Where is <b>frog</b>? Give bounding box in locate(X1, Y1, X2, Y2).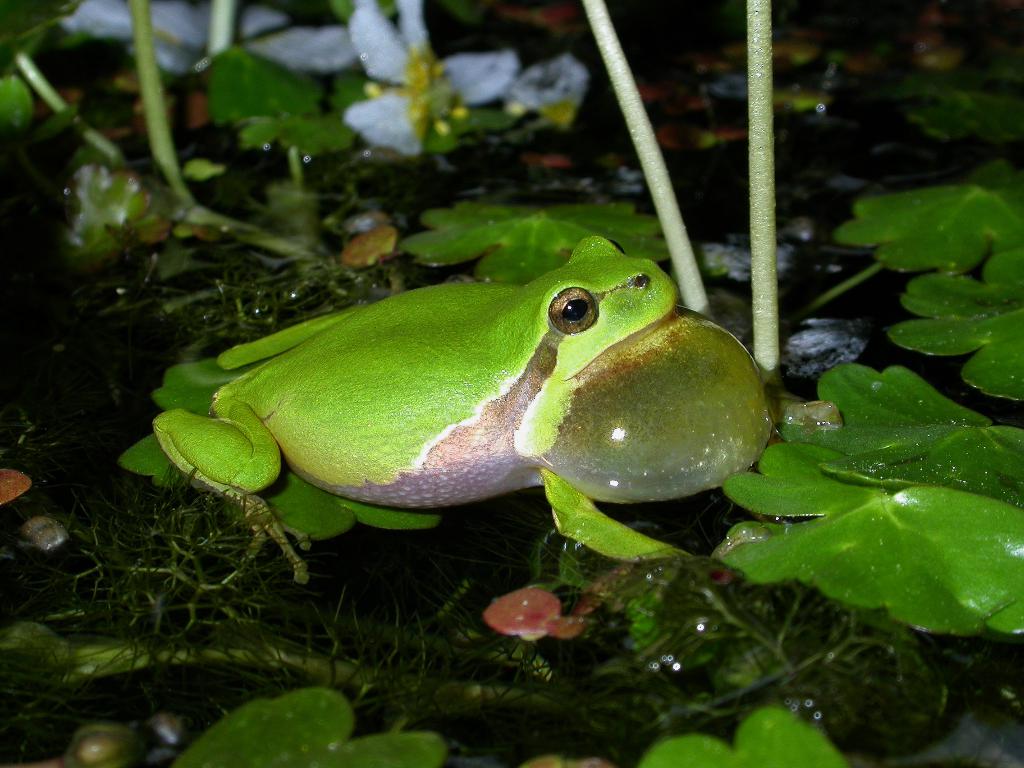
locate(153, 234, 844, 584).
